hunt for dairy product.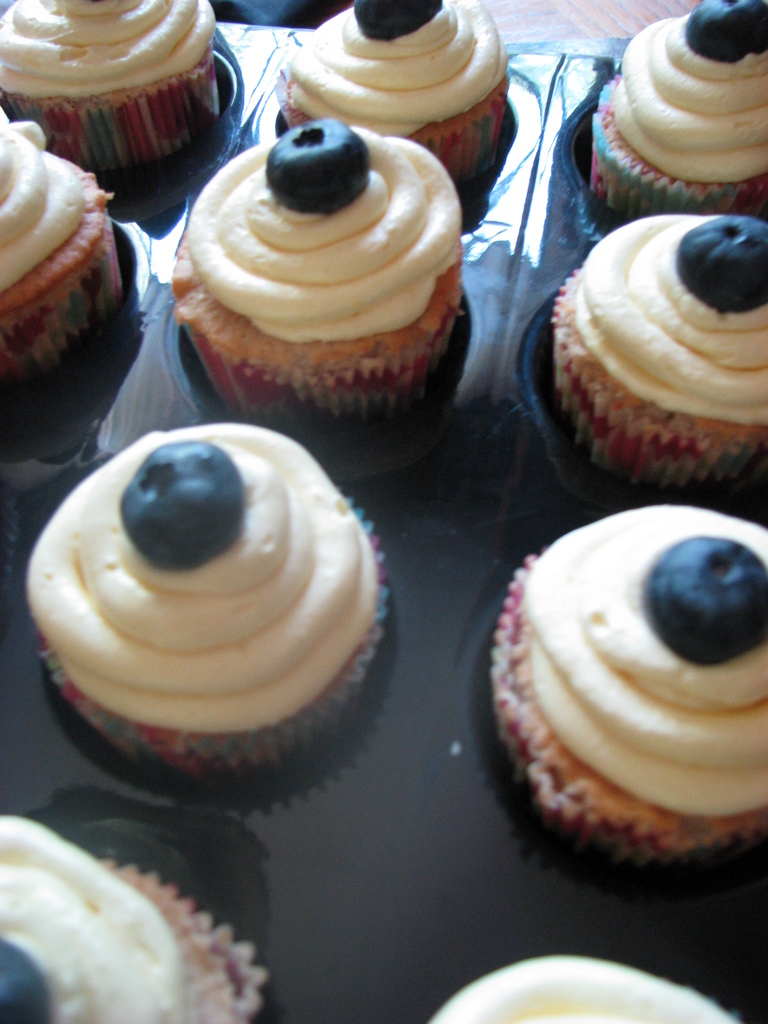
Hunted down at <bbox>0, 794, 196, 1023</bbox>.
